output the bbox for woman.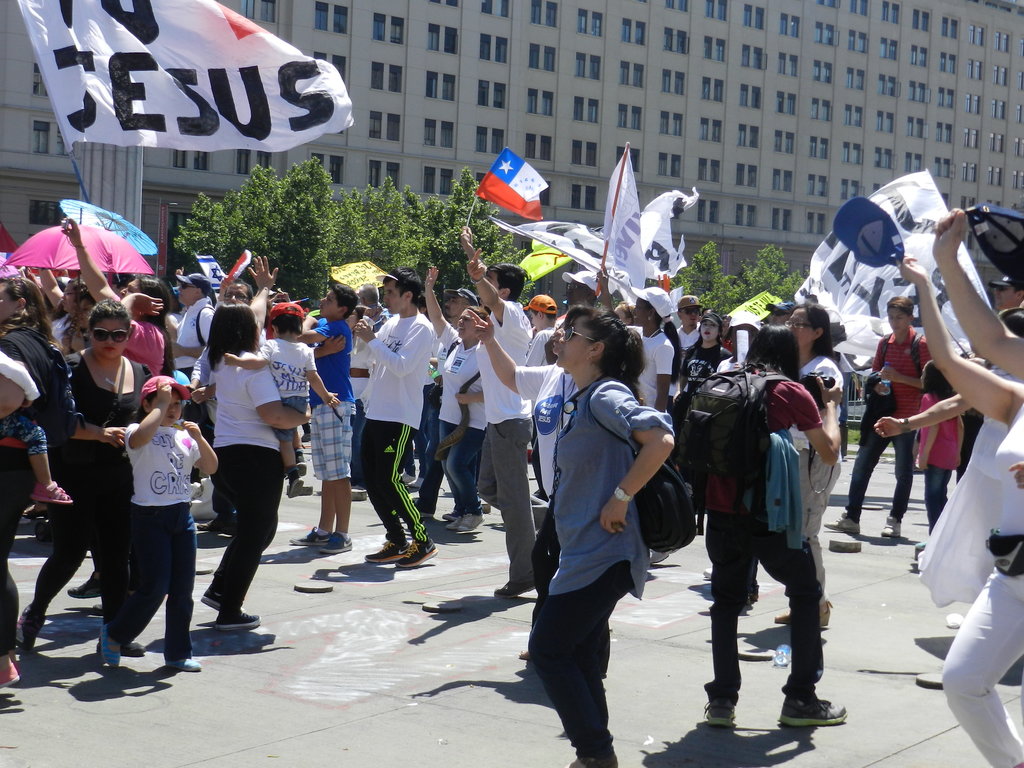
select_region(770, 303, 844, 627).
